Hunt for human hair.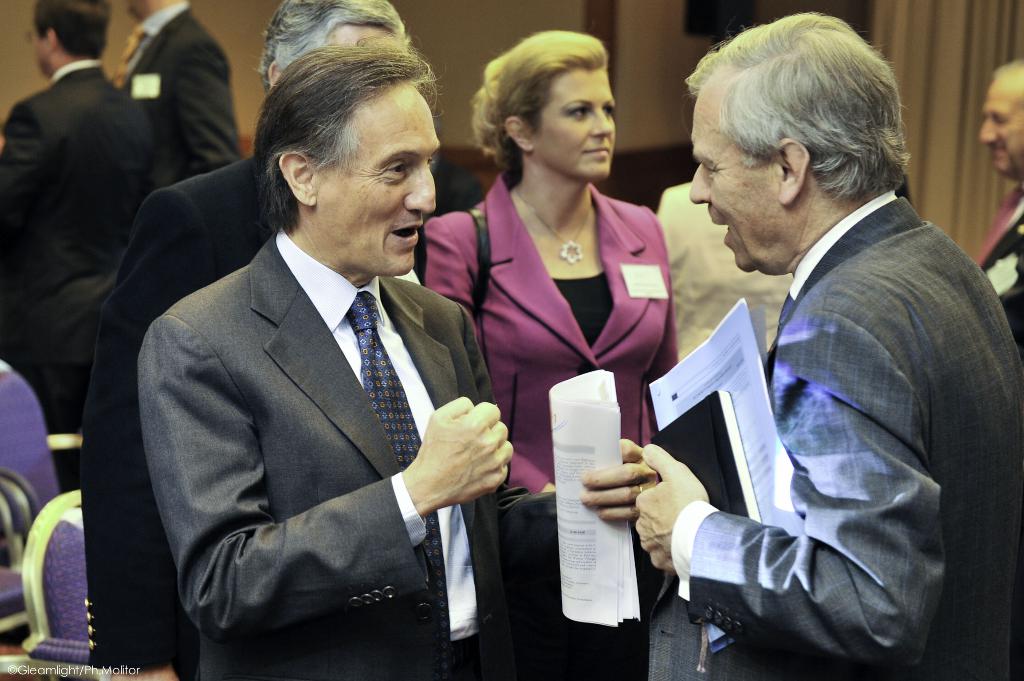
Hunted down at bbox=[257, 0, 410, 115].
